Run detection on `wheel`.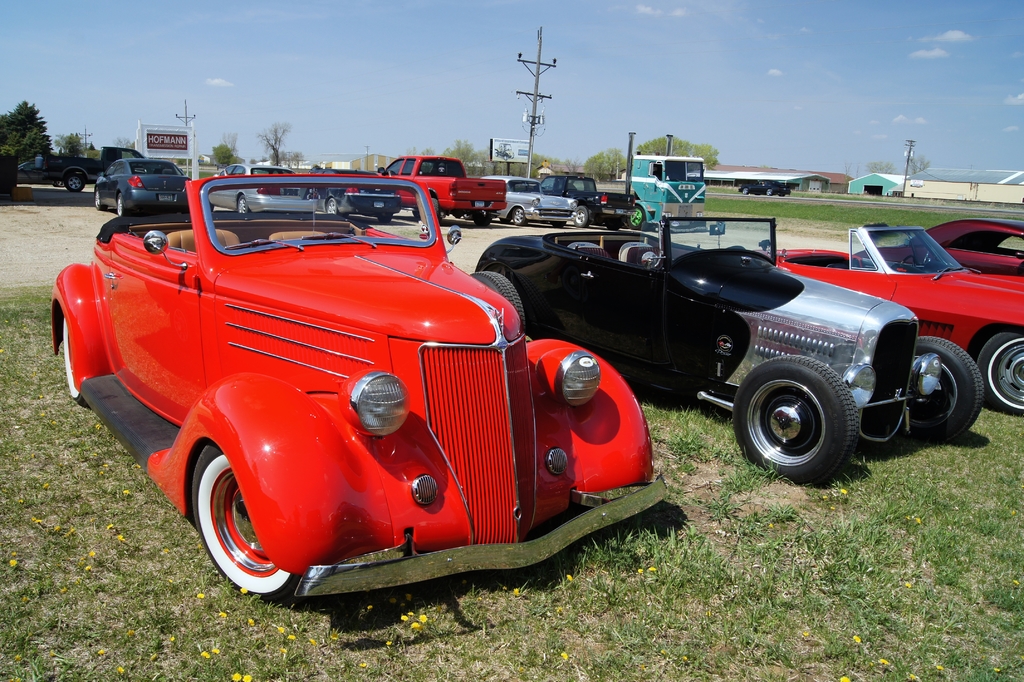
Result: (x1=628, y1=206, x2=646, y2=231).
